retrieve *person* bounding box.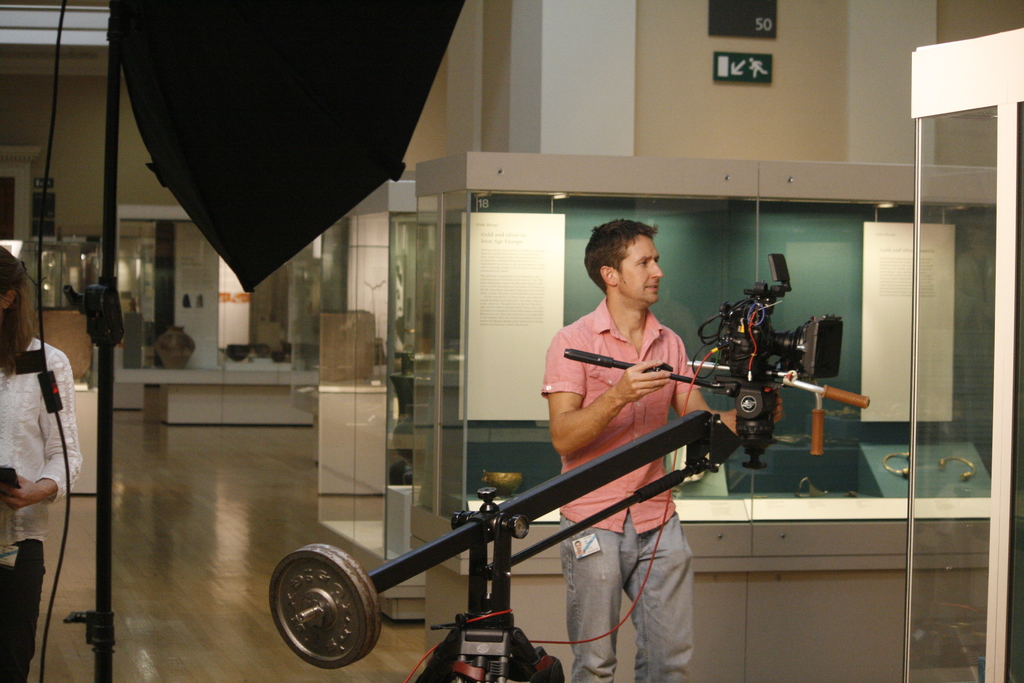
Bounding box: <bbox>0, 248, 79, 682</bbox>.
